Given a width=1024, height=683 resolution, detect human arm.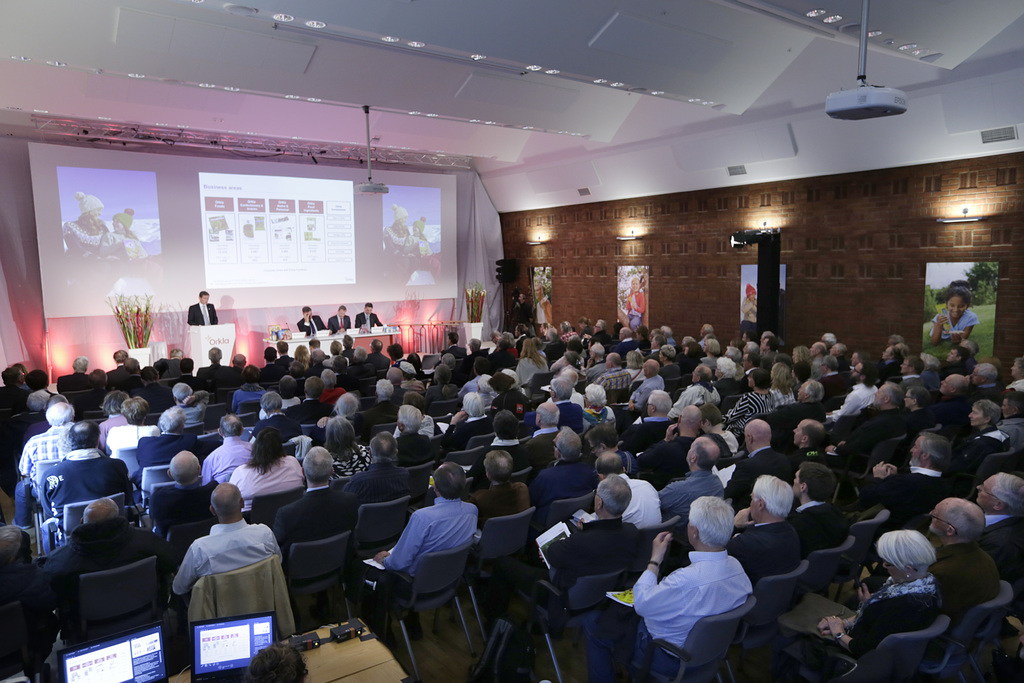
pyautogui.locateOnScreen(371, 508, 433, 586).
